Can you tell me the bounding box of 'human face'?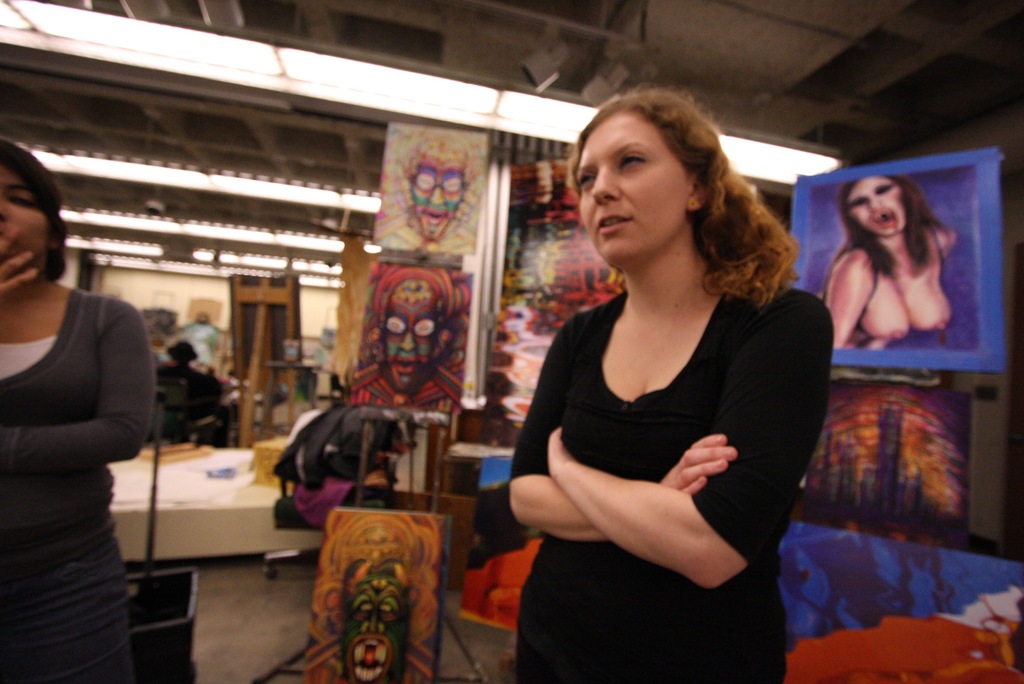
<region>563, 110, 694, 272</region>.
